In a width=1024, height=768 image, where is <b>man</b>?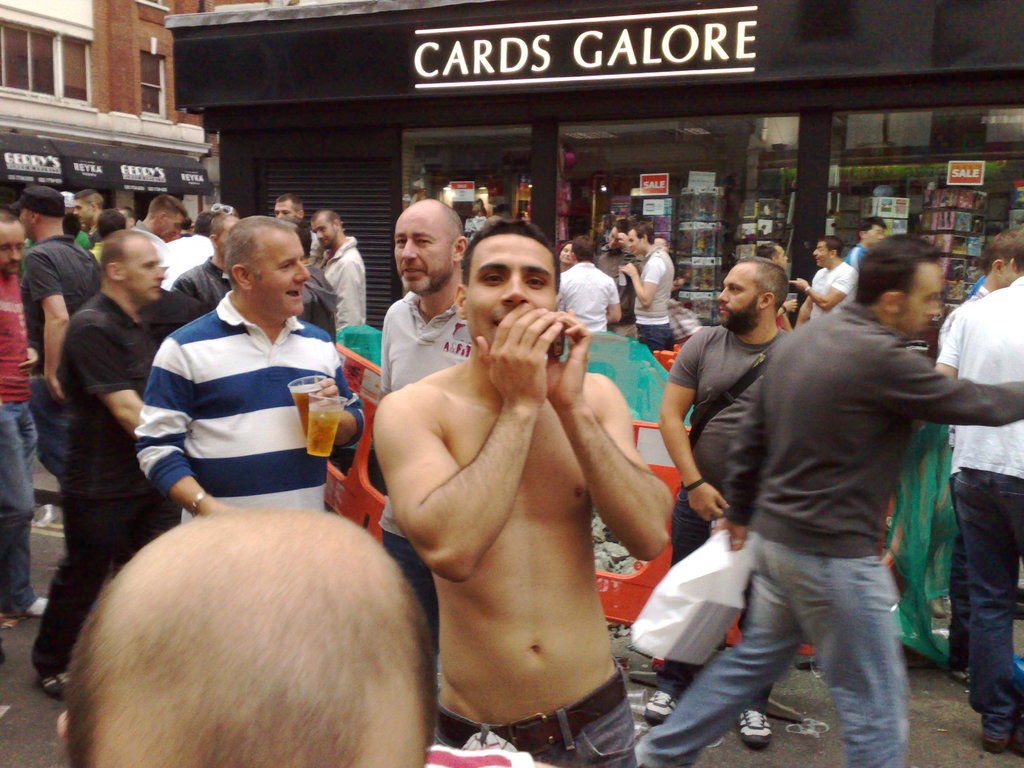
l=844, t=218, r=888, b=268.
